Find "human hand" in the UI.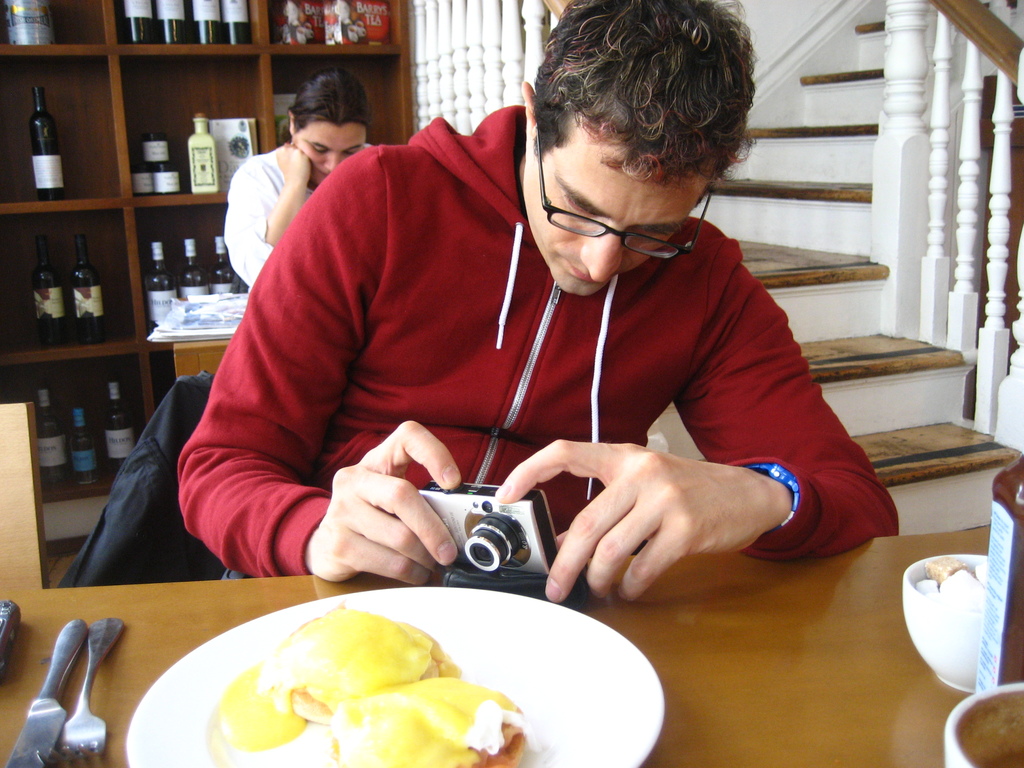
UI element at (left=491, top=436, right=791, bottom=605).
